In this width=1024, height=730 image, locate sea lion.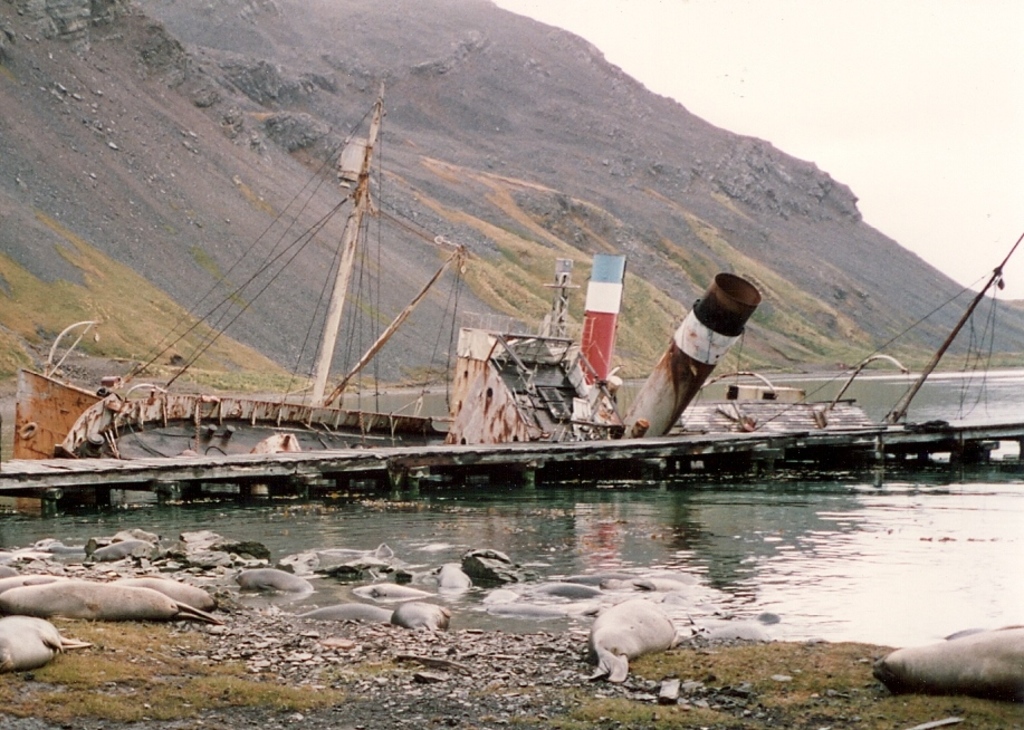
Bounding box: 300,602,395,624.
